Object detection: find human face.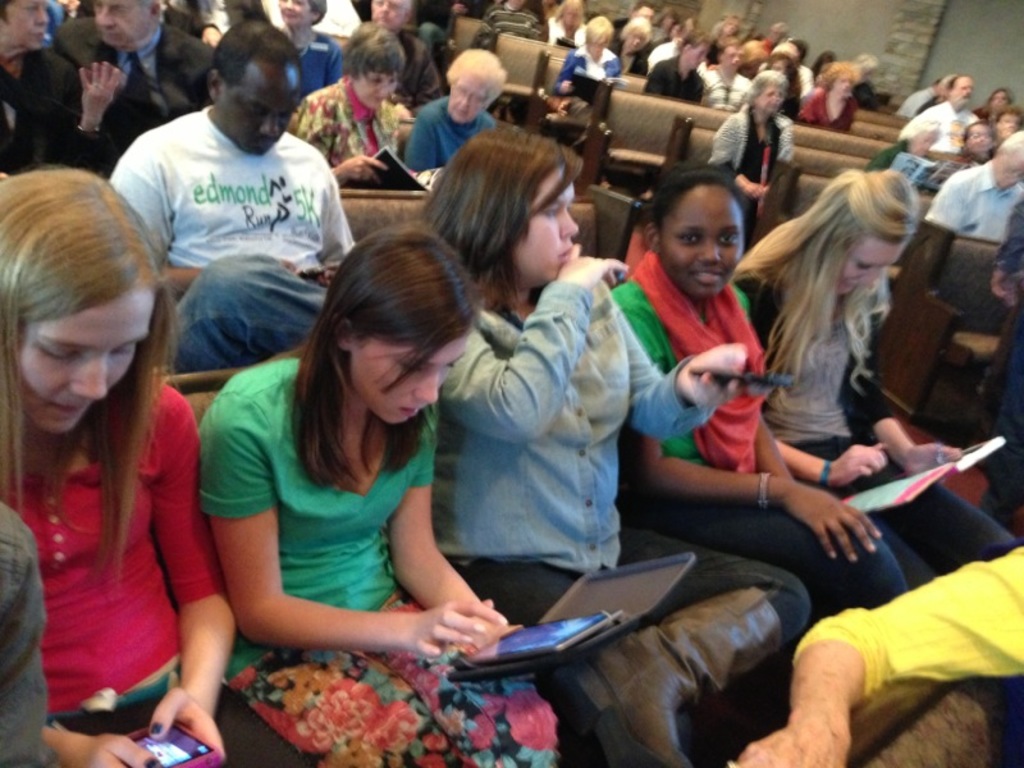
[left=0, top=0, right=52, bottom=52].
